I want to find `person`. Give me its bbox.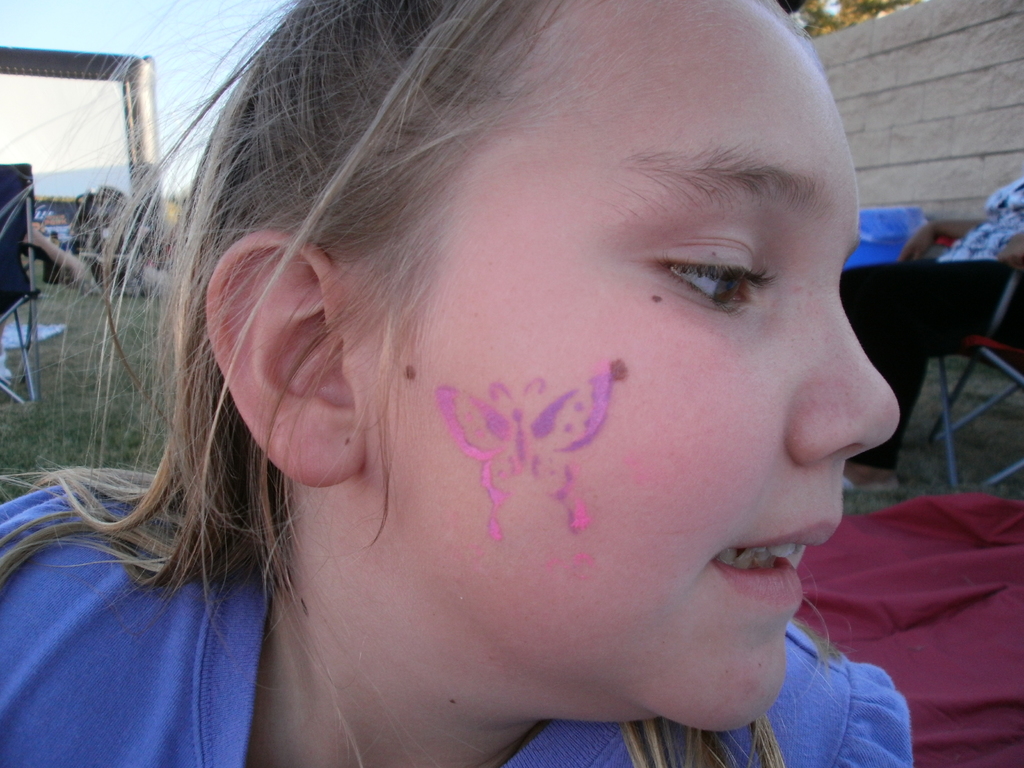
detection(0, 0, 913, 767).
